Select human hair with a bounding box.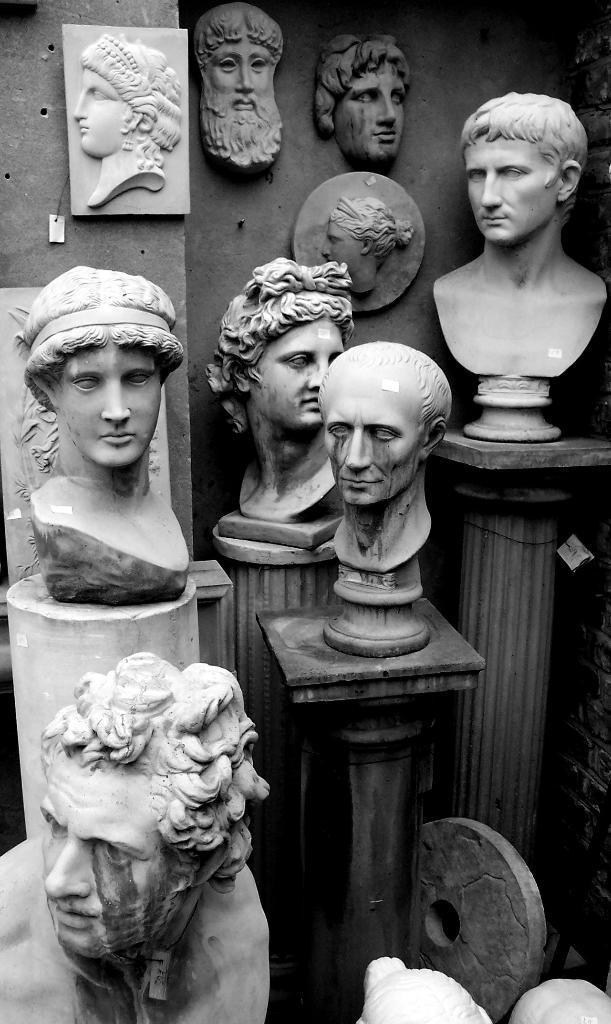
309/33/409/141.
